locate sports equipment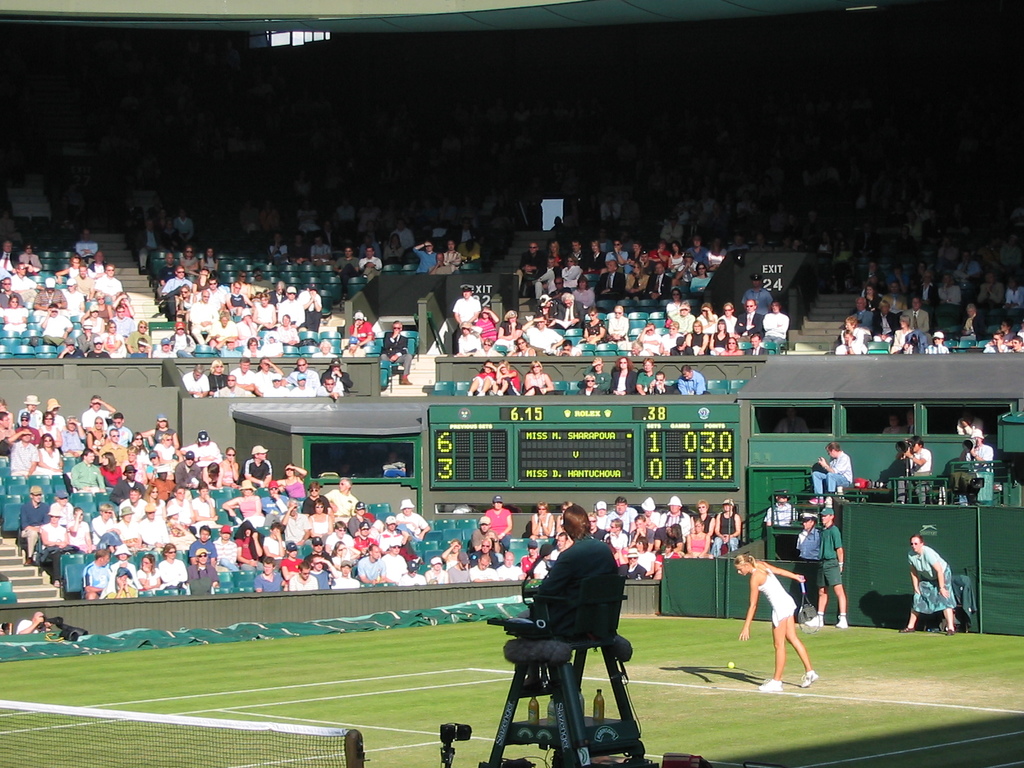
pyautogui.locateOnScreen(798, 584, 819, 634)
